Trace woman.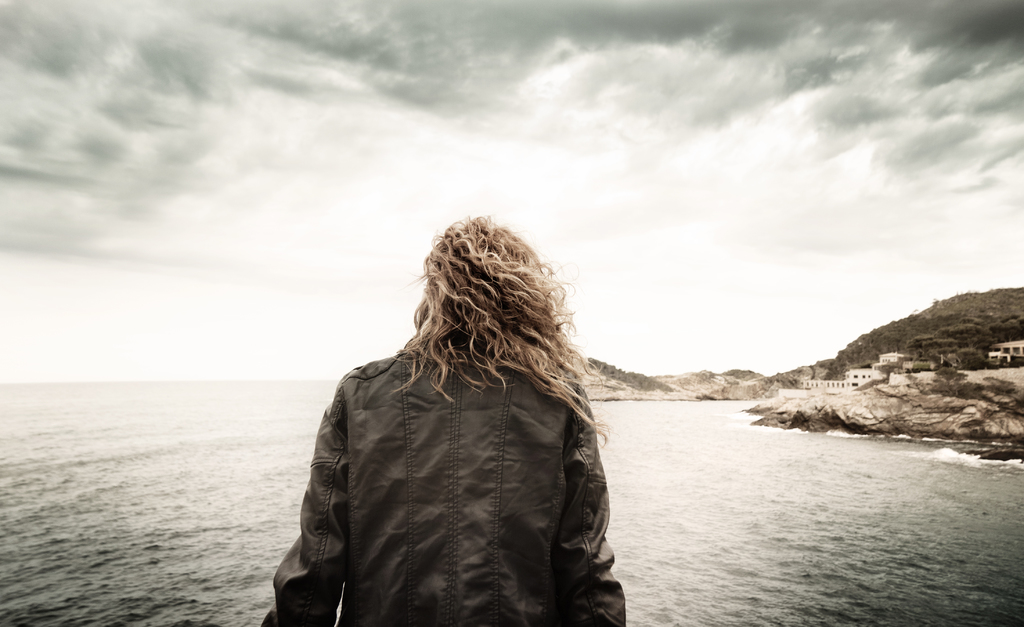
Traced to {"left": 253, "top": 197, "right": 621, "bottom": 626}.
